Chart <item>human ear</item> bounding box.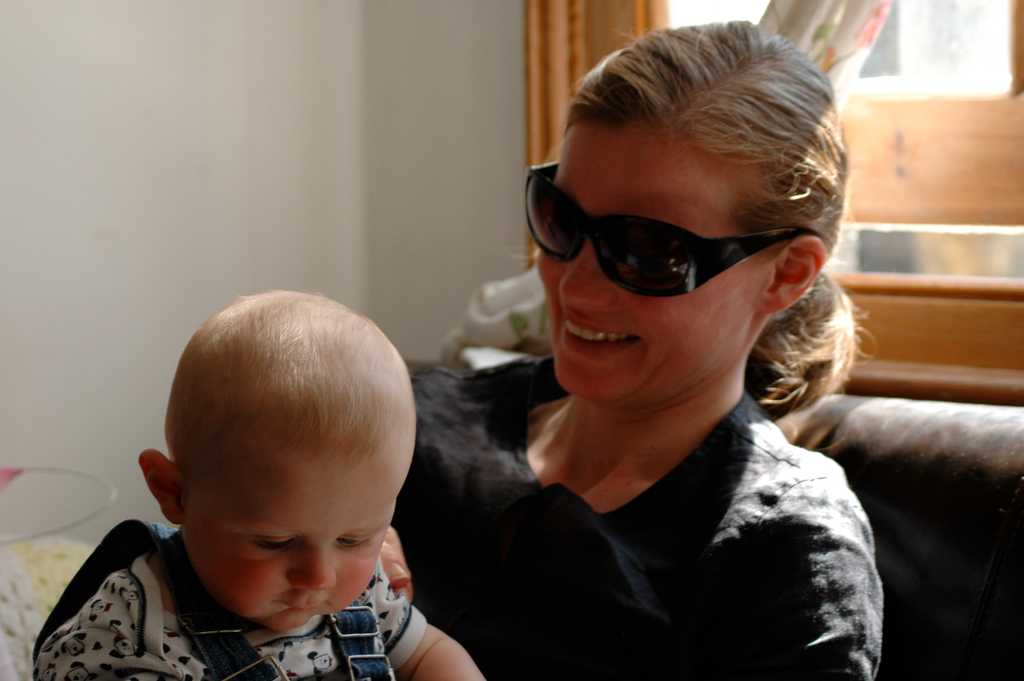
Charted: region(141, 450, 191, 526).
